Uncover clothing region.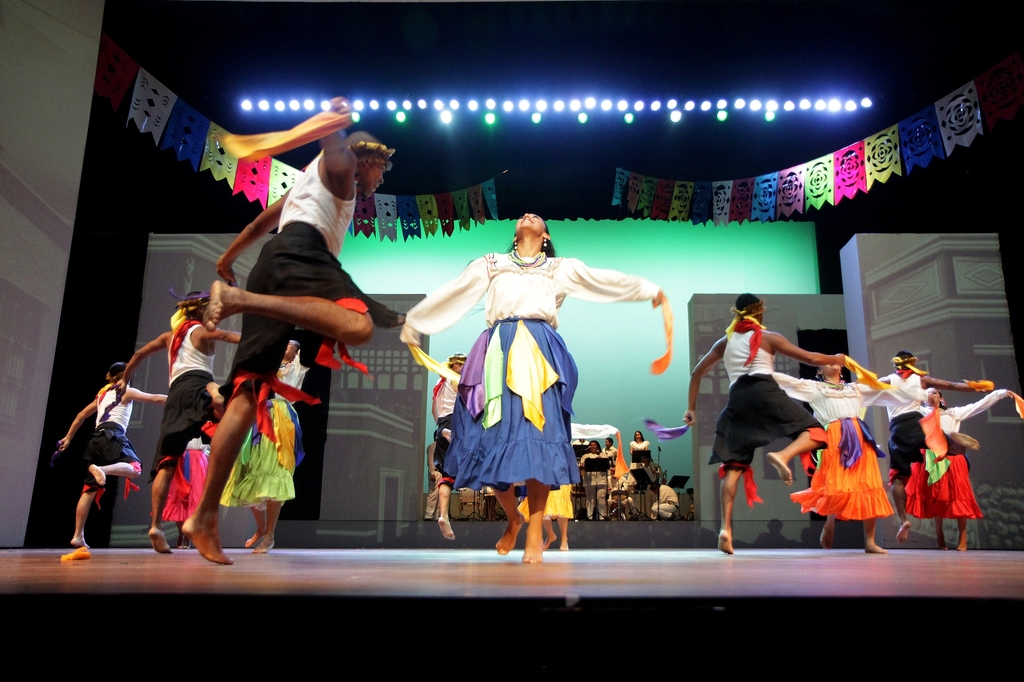
Uncovered: (left=607, top=443, right=625, bottom=486).
